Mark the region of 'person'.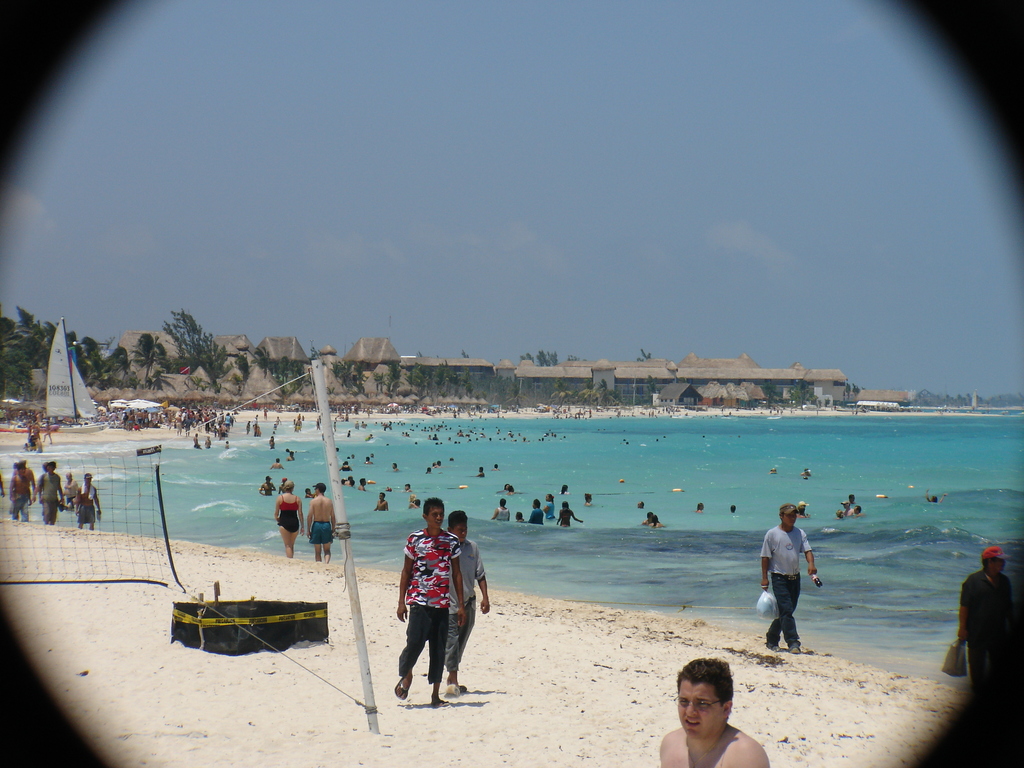
Region: rect(369, 452, 378, 456).
